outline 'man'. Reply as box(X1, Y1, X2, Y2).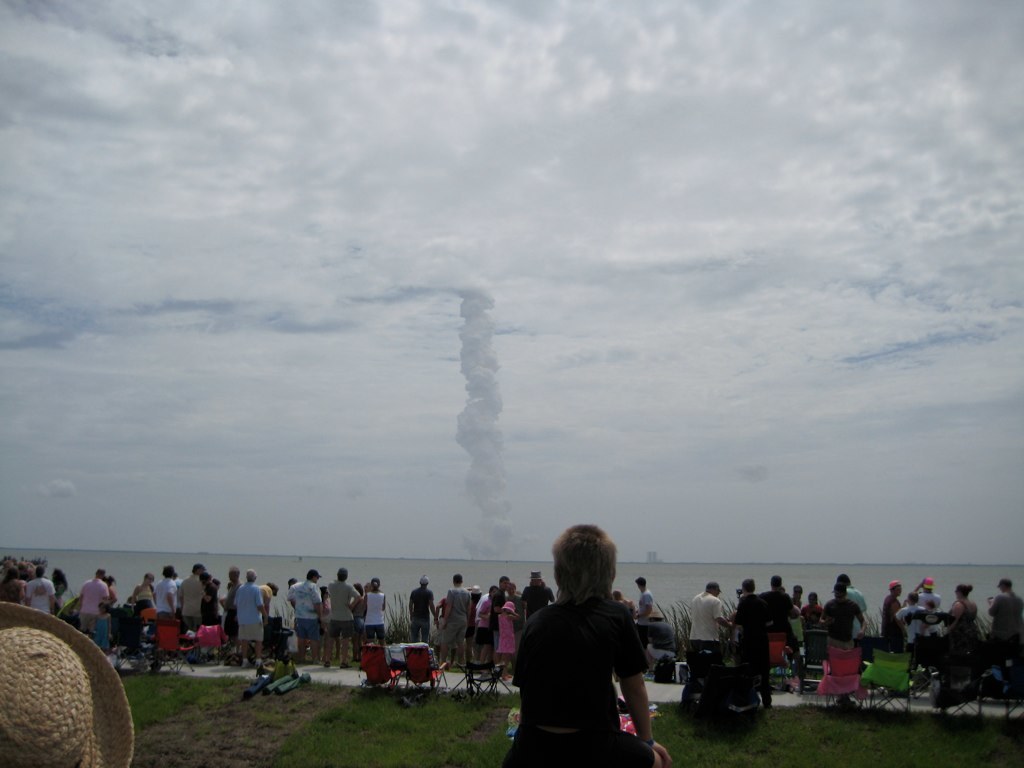
box(820, 581, 868, 645).
